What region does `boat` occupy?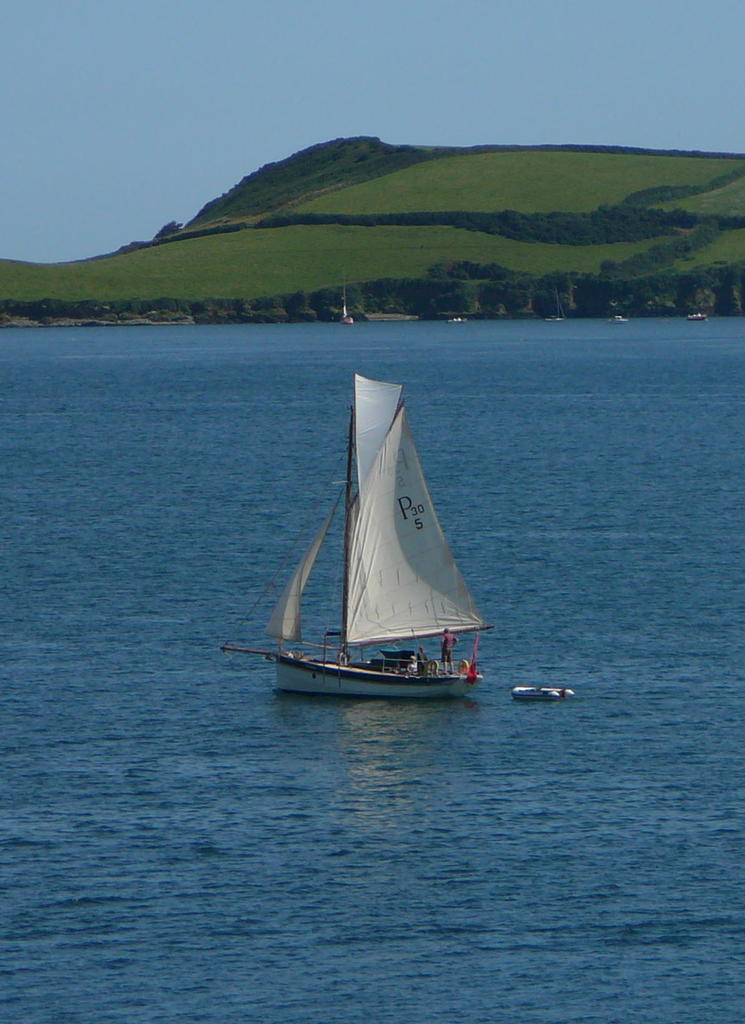
{"x1": 446, "y1": 315, "x2": 470, "y2": 328}.
